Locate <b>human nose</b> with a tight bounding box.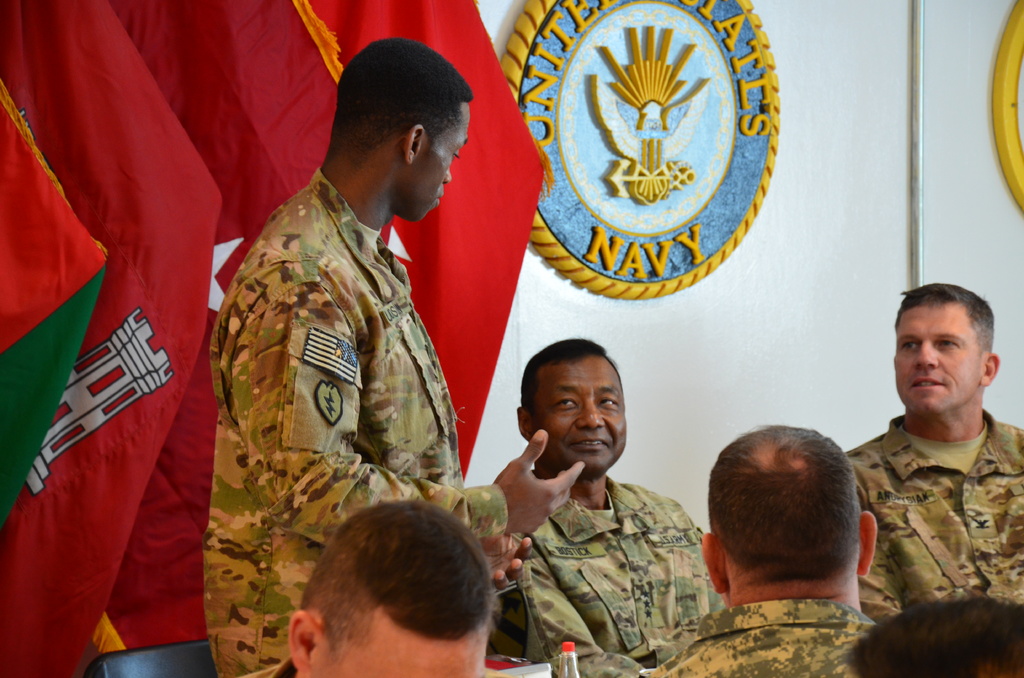
select_region(573, 396, 604, 429).
